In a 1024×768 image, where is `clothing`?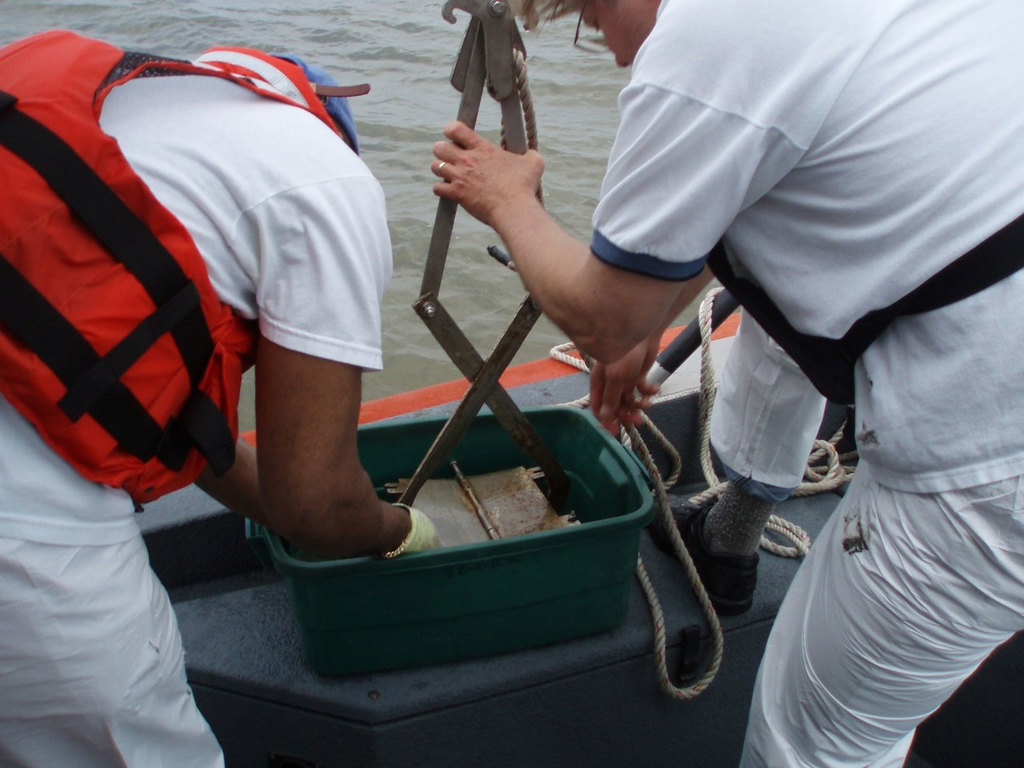
(left=669, top=42, right=1014, bottom=740).
